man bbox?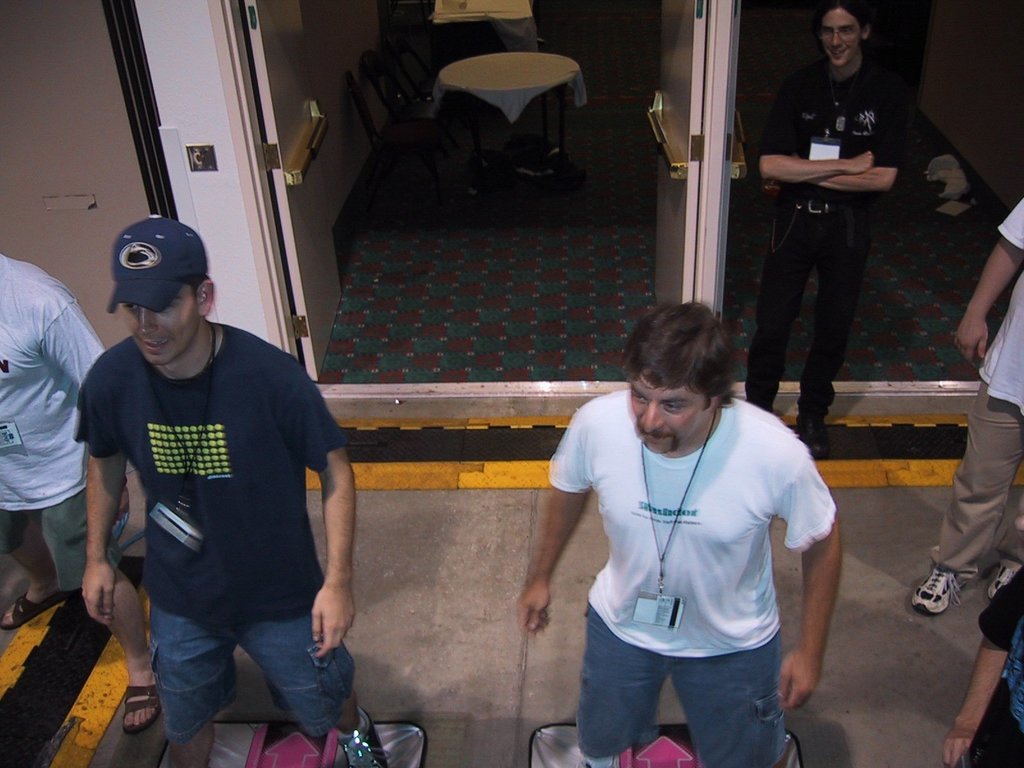
(x1=80, y1=209, x2=374, y2=767)
